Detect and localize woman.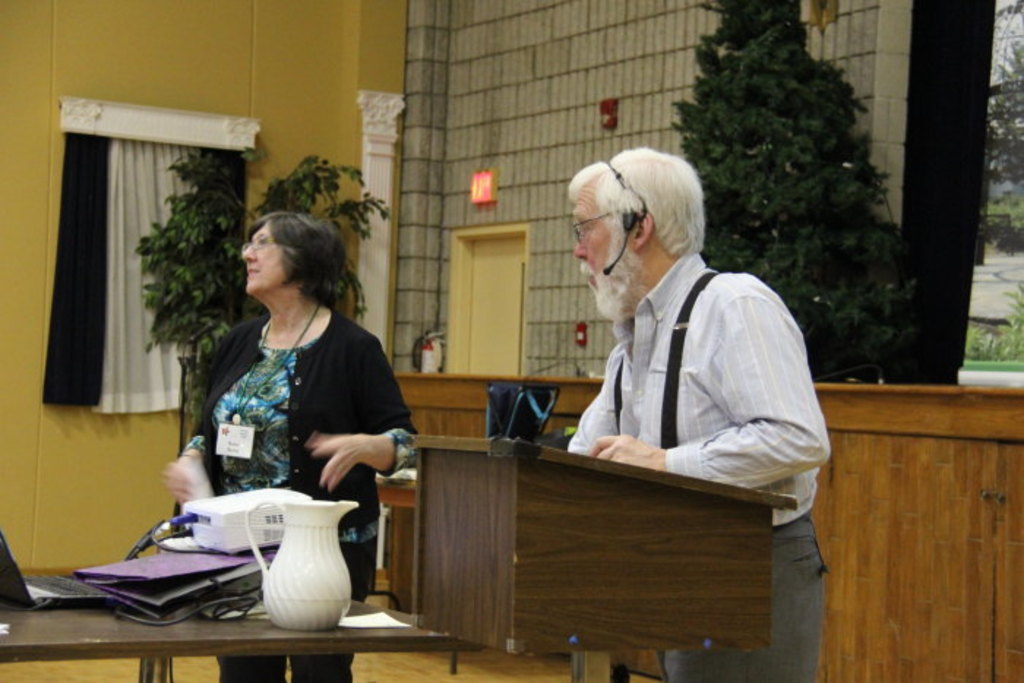
Localized at rect(168, 199, 404, 556).
